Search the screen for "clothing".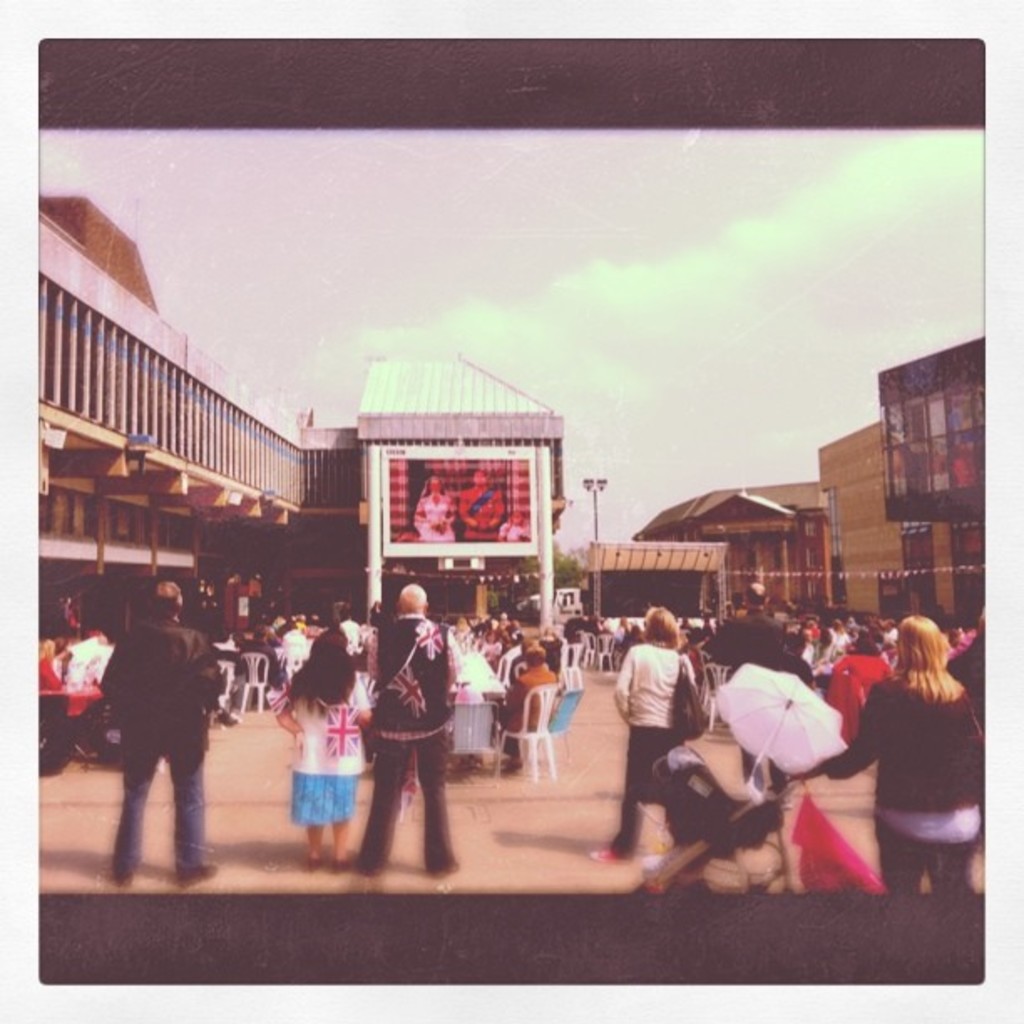
Found at 356/733/457/867.
